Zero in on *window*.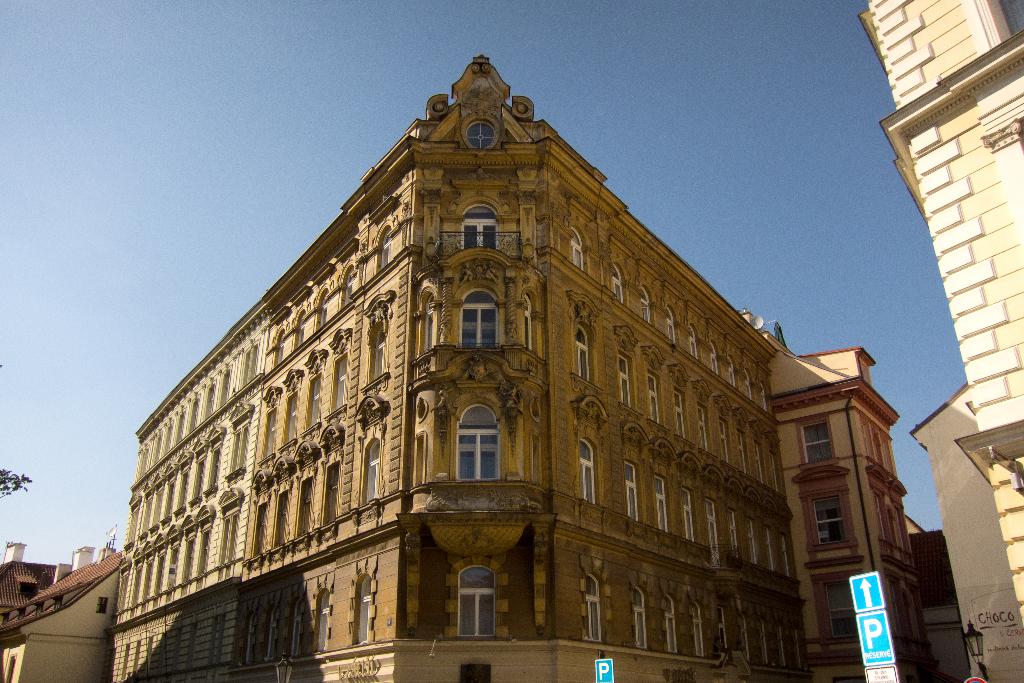
Zeroed in: (left=701, top=410, right=711, bottom=452).
